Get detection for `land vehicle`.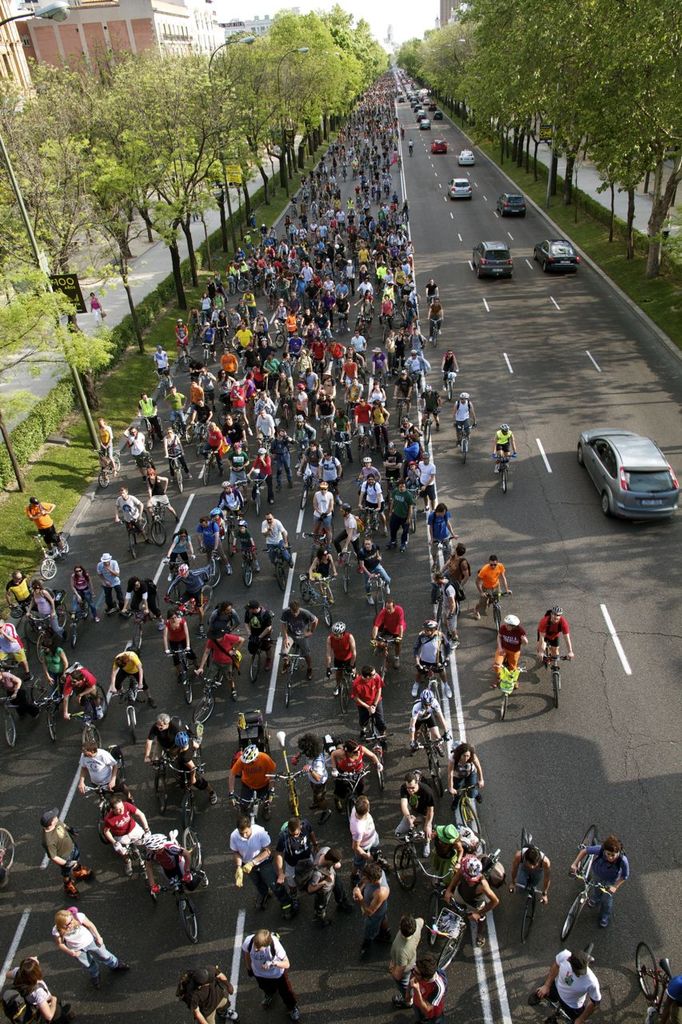
Detection: (123,685,142,735).
